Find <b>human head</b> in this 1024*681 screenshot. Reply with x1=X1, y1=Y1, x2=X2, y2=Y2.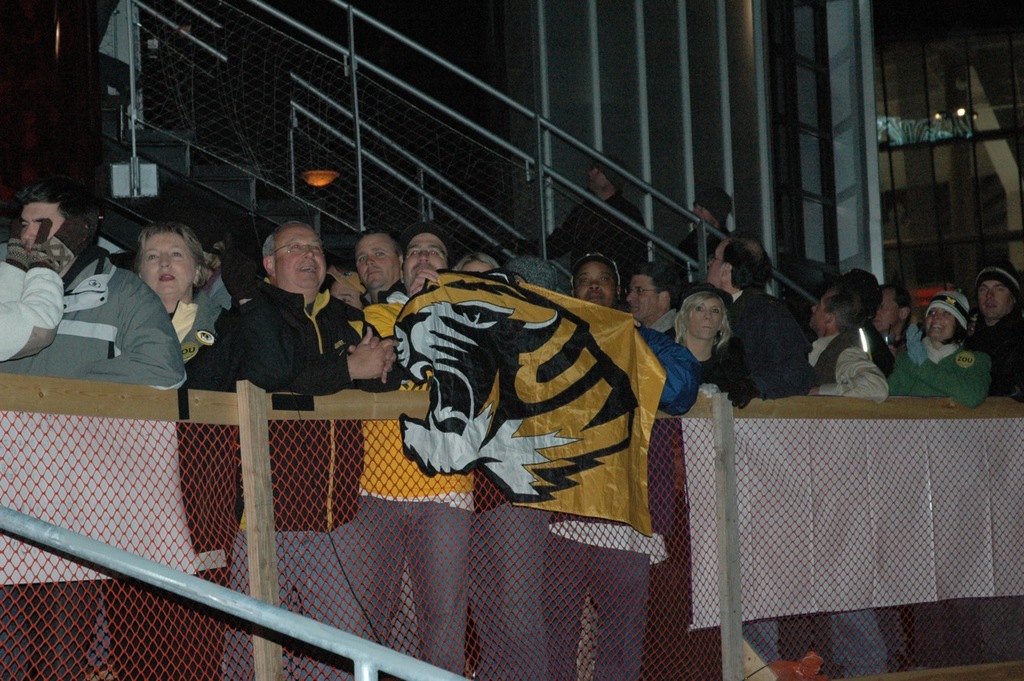
x1=350, y1=234, x2=405, y2=298.
